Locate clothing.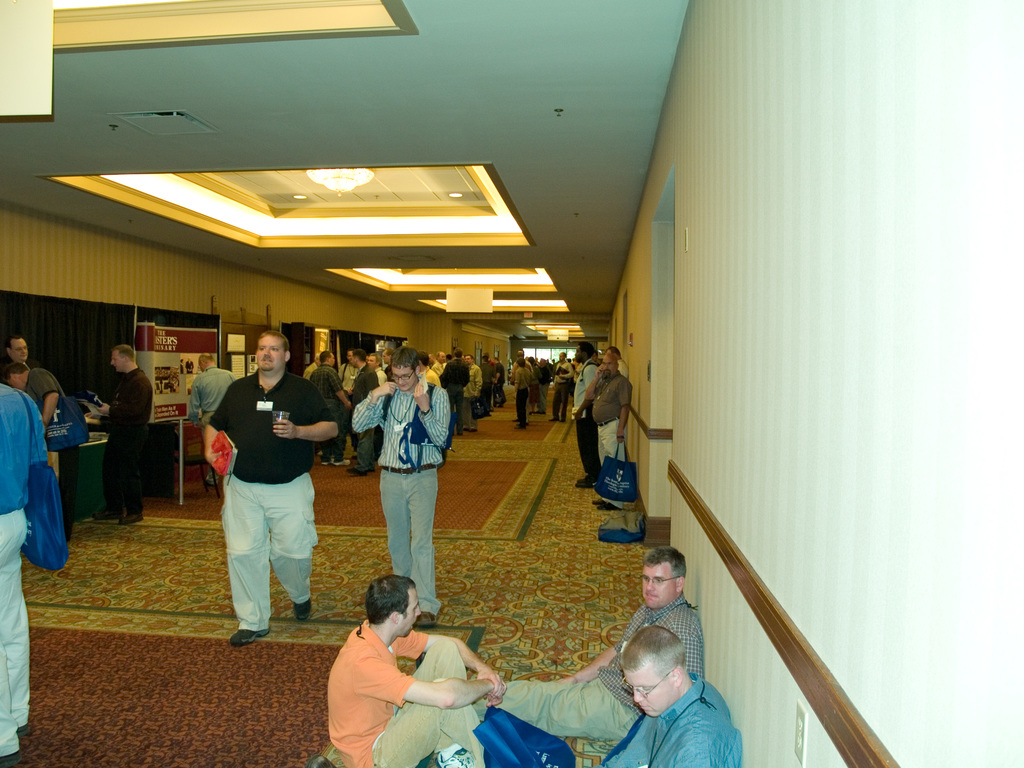
Bounding box: 497,598,706,741.
